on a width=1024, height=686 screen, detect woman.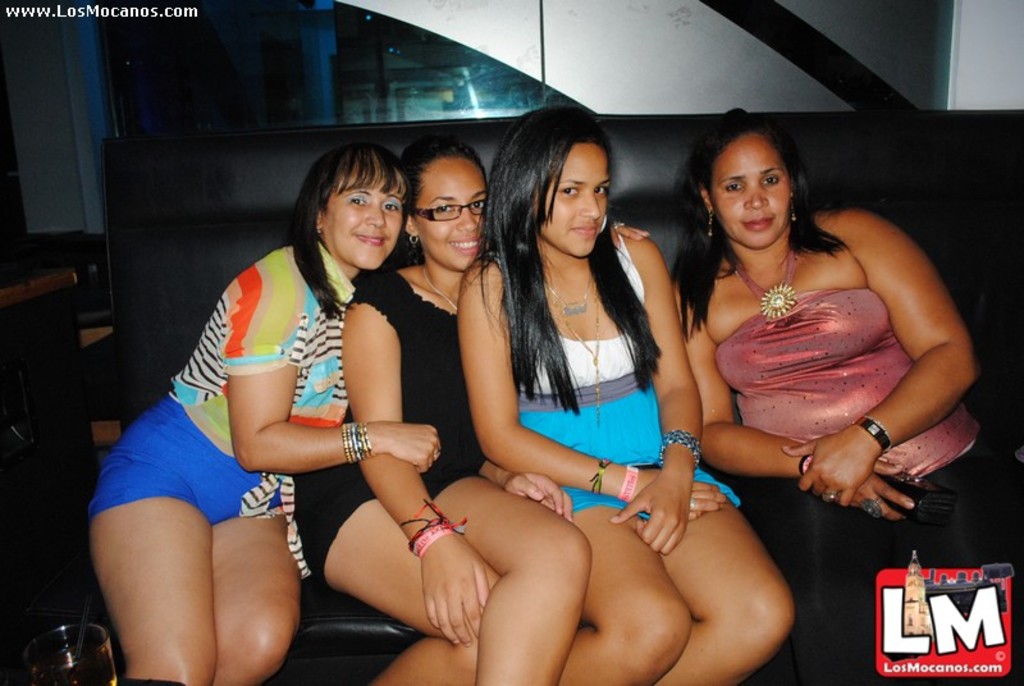
l=288, t=136, r=595, b=685.
